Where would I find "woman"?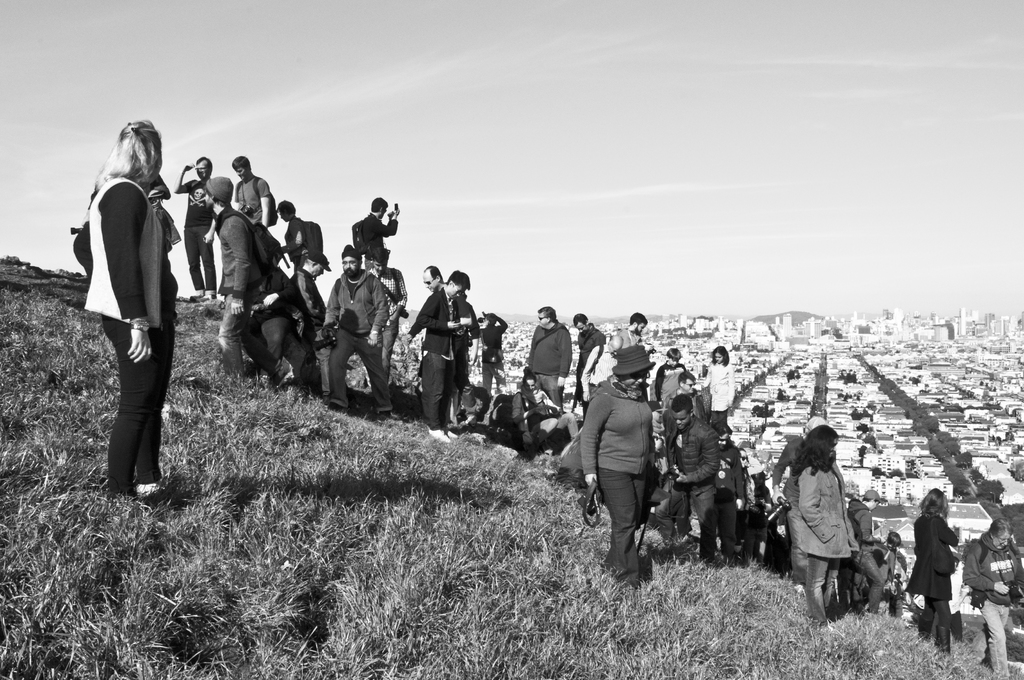
At left=581, top=346, right=655, bottom=587.
